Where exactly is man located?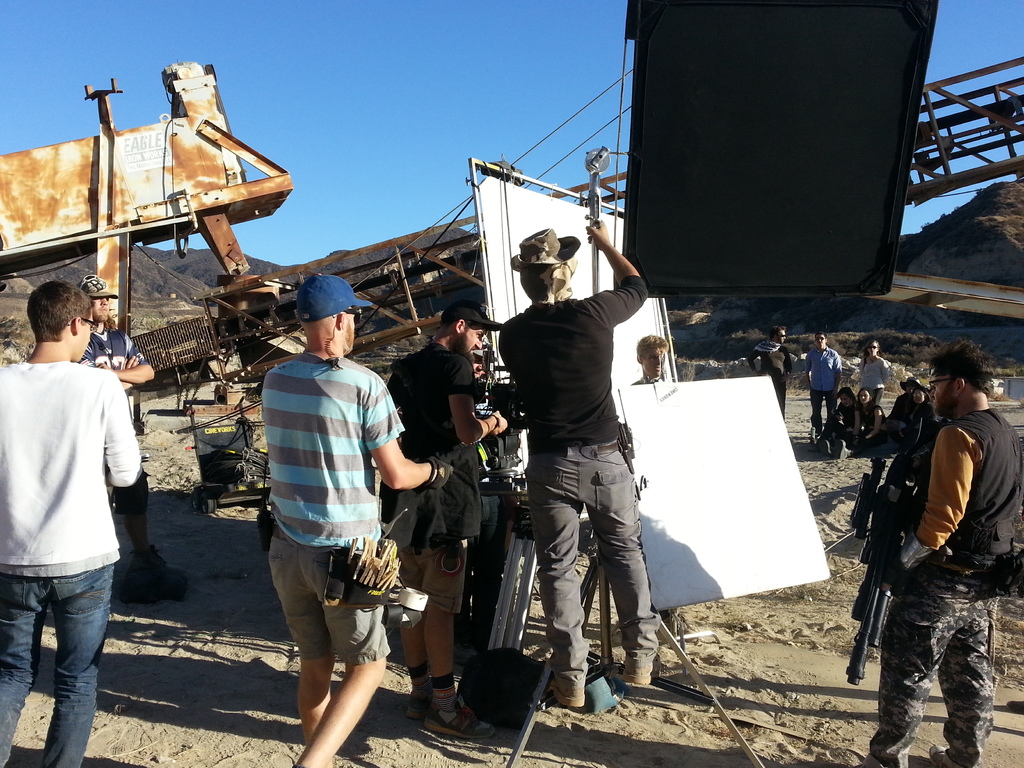
Its bounding box is 0 280 145 767.
